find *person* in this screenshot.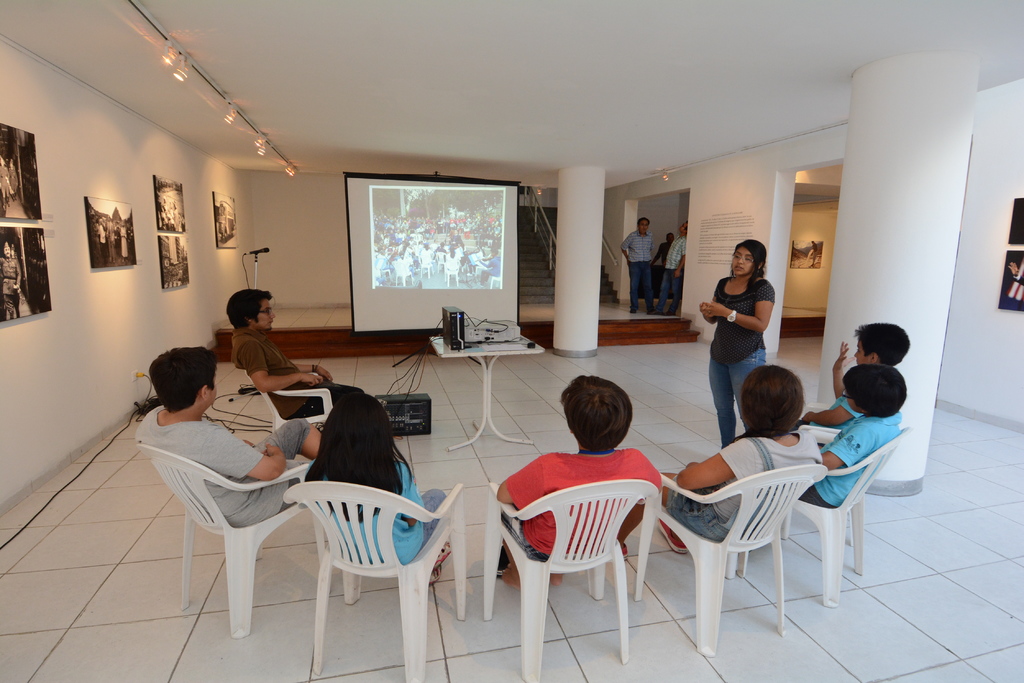
The bounding box for *person* is [131, 345, 323, 529].
